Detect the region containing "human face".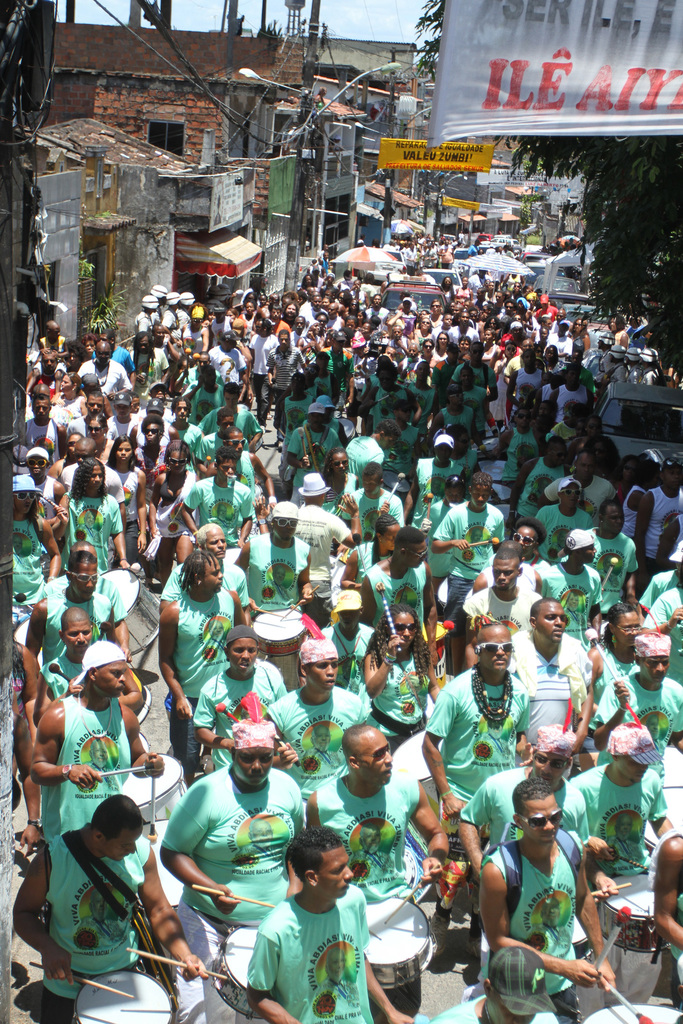
74:443:91:465.
